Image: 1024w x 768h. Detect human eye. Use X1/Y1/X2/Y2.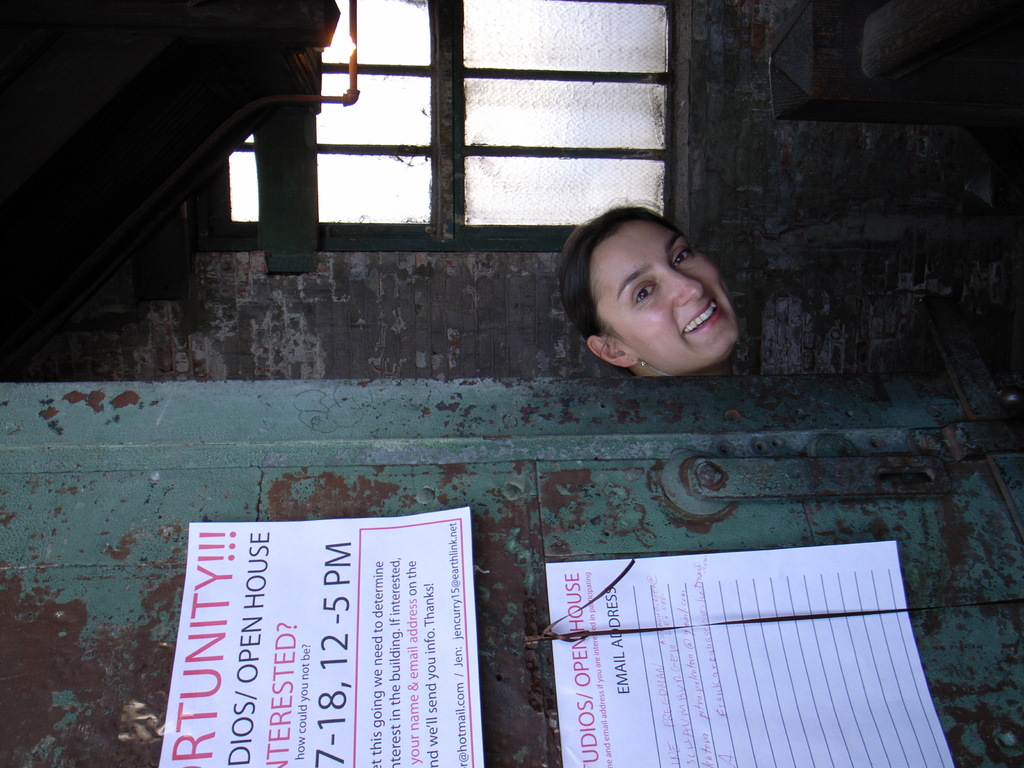
631/275/658/305.
